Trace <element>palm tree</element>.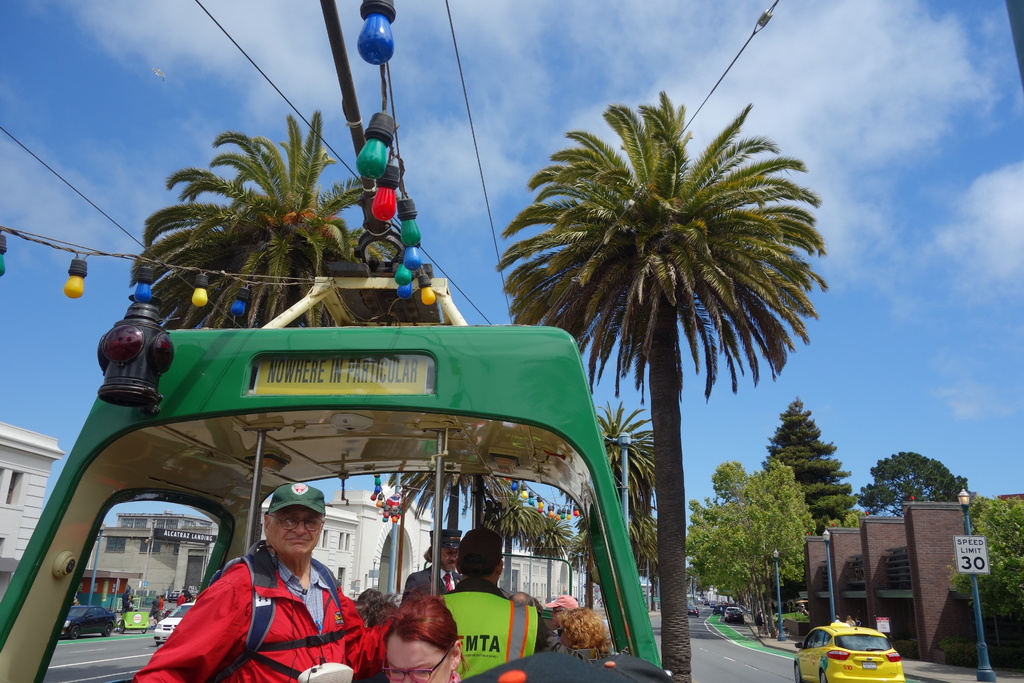
Traced to locate(684, 466, 830, 597).
